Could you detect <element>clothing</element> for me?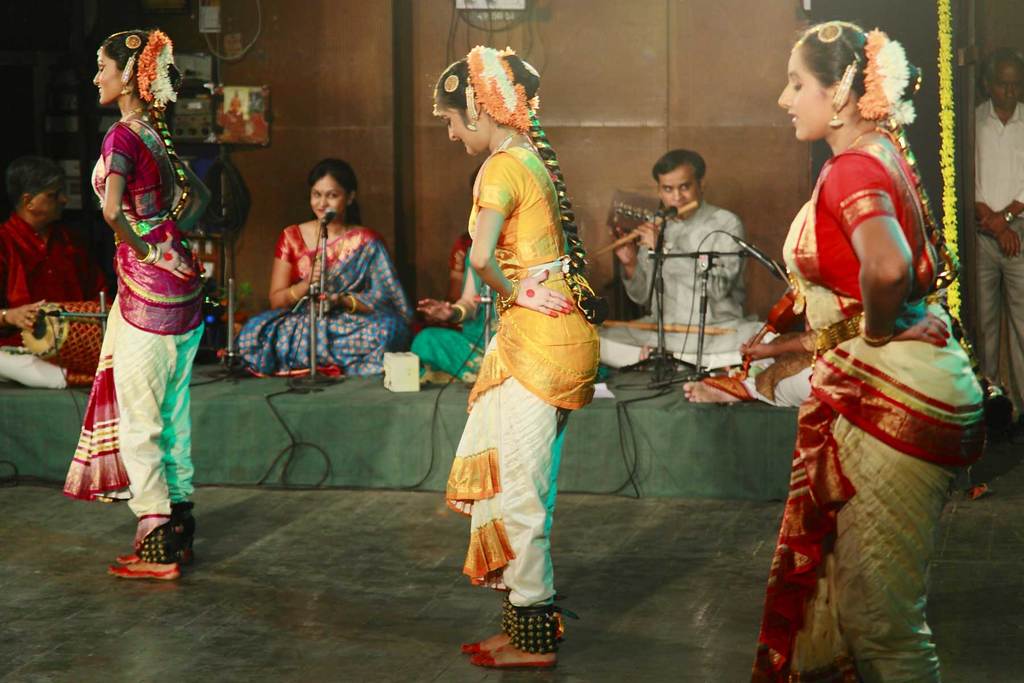
Detection result: x1=968, y1=100, x2=1023, y2=419.
